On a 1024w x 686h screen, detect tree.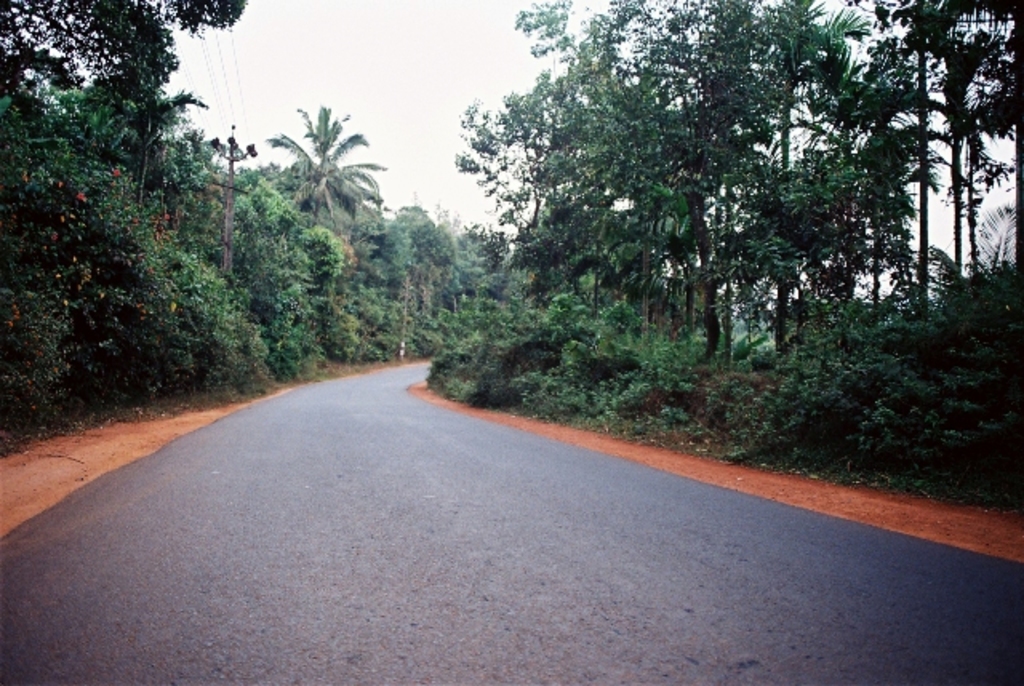
box(0, 0, 262, 441).
